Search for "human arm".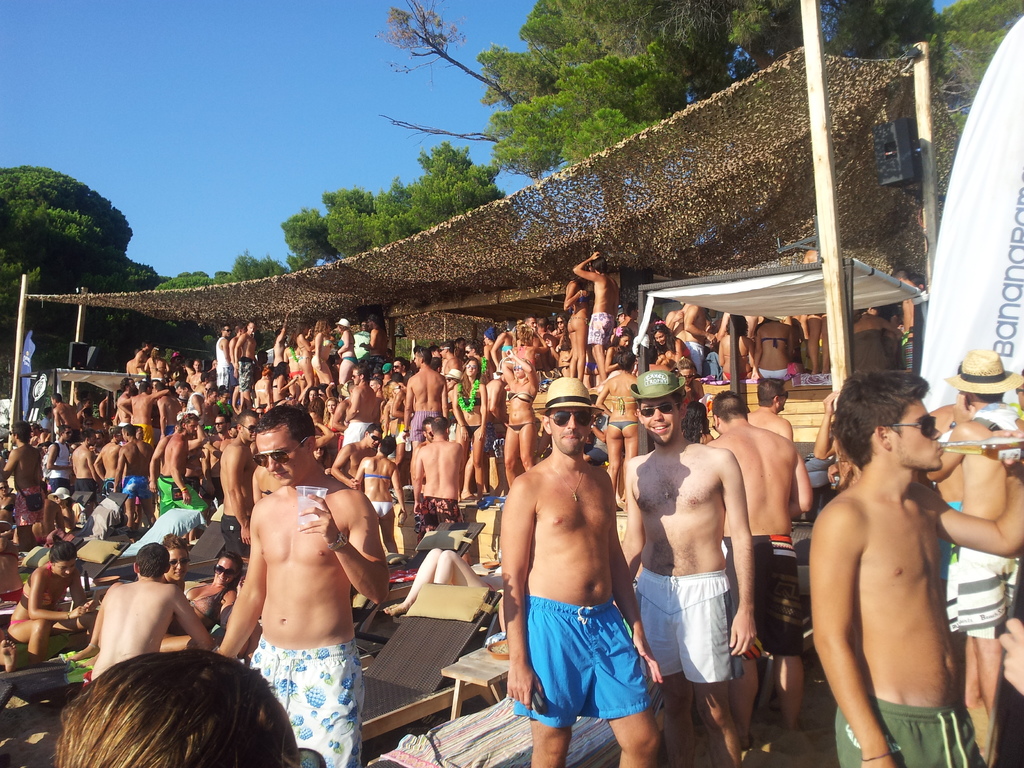
Found at l=312, t=330, r=324, b=372.
